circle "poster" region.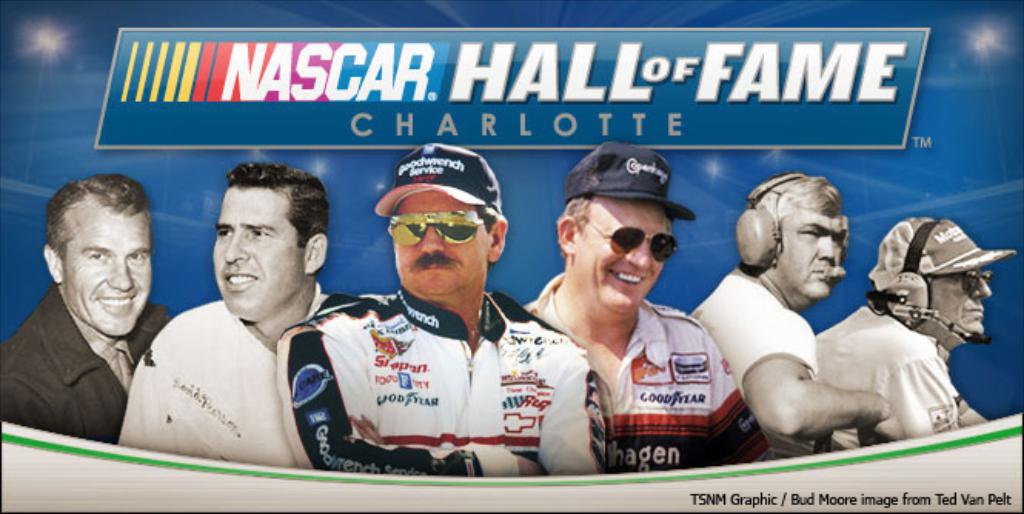
Region: 0, 0, 1022, 512.
